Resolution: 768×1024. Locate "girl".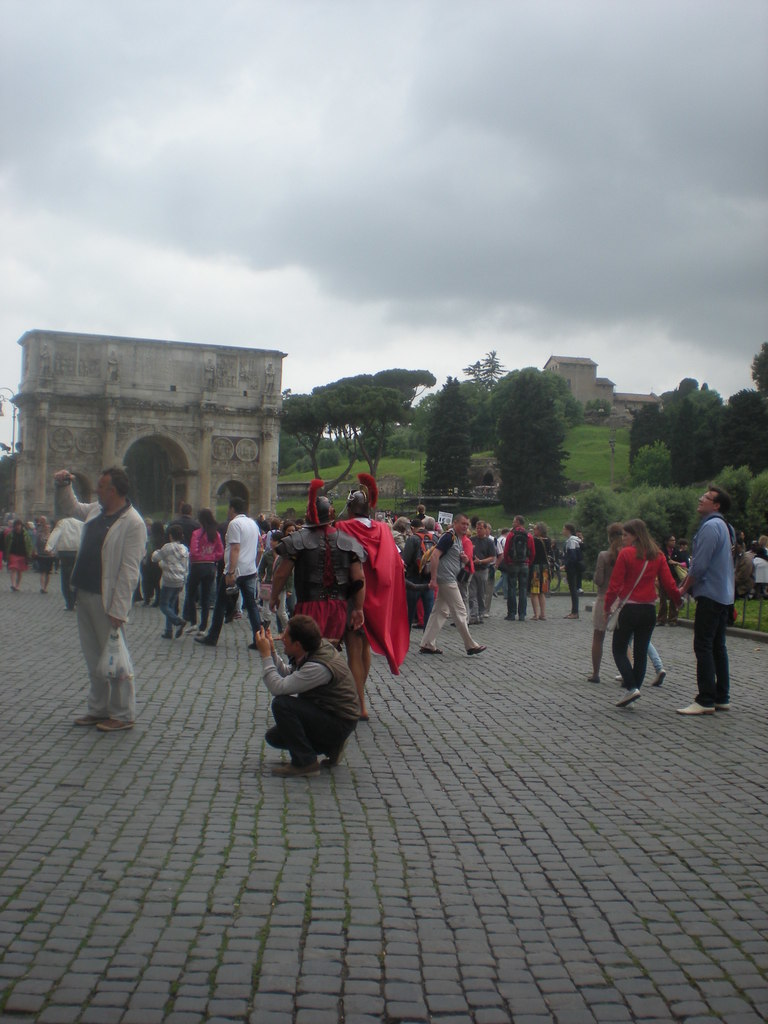
{"x1": 39, "y1": 529, "x2": 58, "y2": 593}.
